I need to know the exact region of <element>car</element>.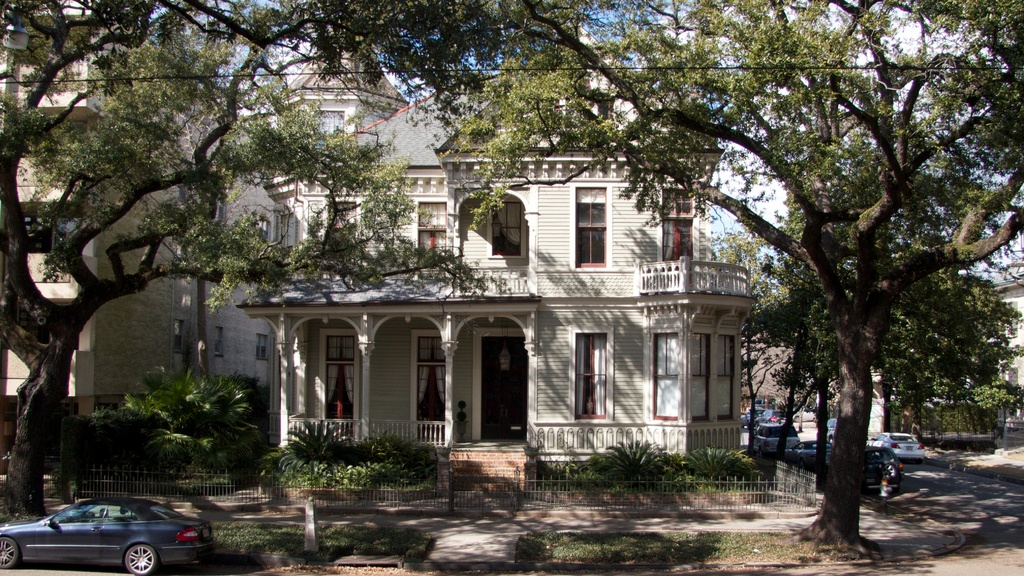
Region: 855:441:900:493.
